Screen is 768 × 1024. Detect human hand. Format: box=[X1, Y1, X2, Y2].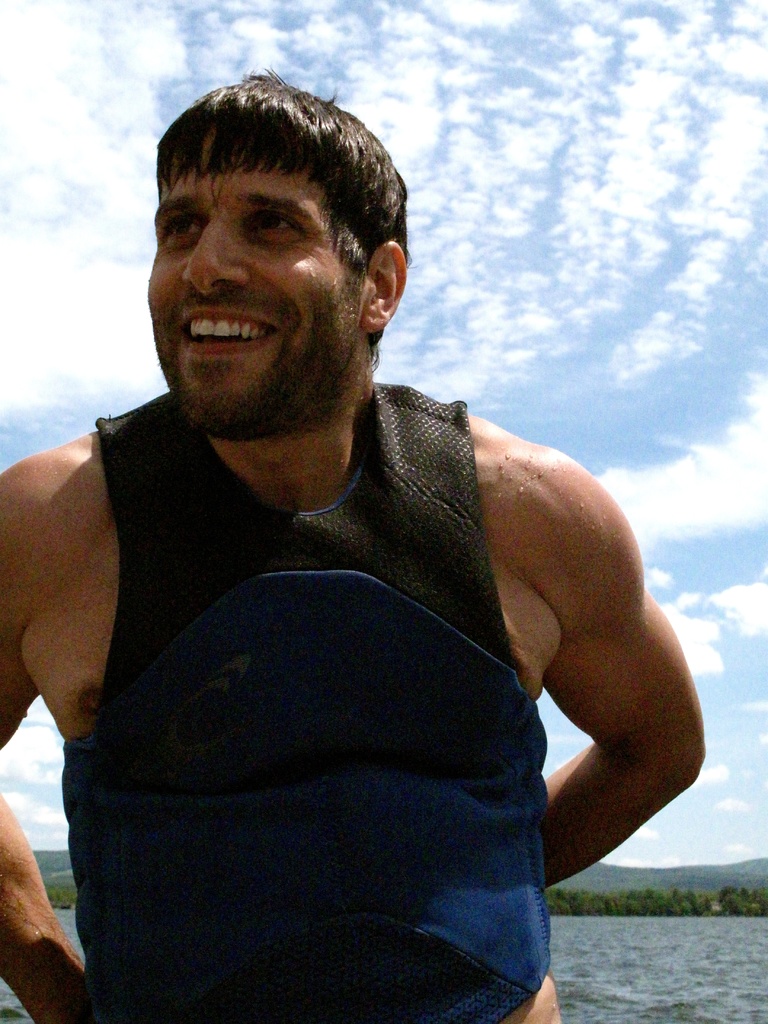
box=[0, 833, 62, 1010].
